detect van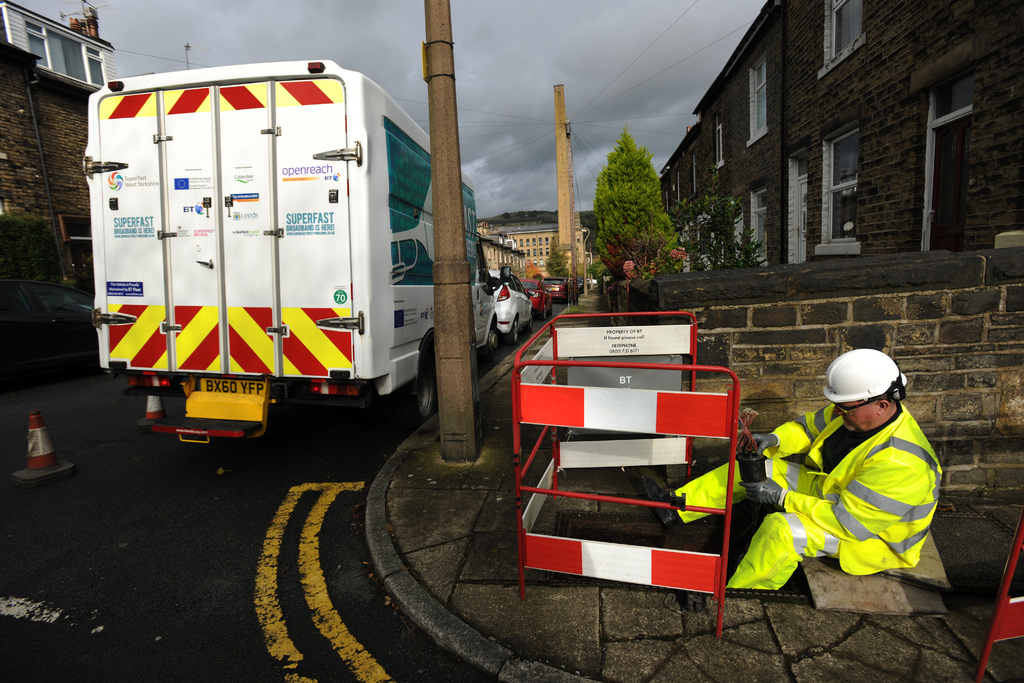
x1=77, y1=56, x2=514, y2=454
